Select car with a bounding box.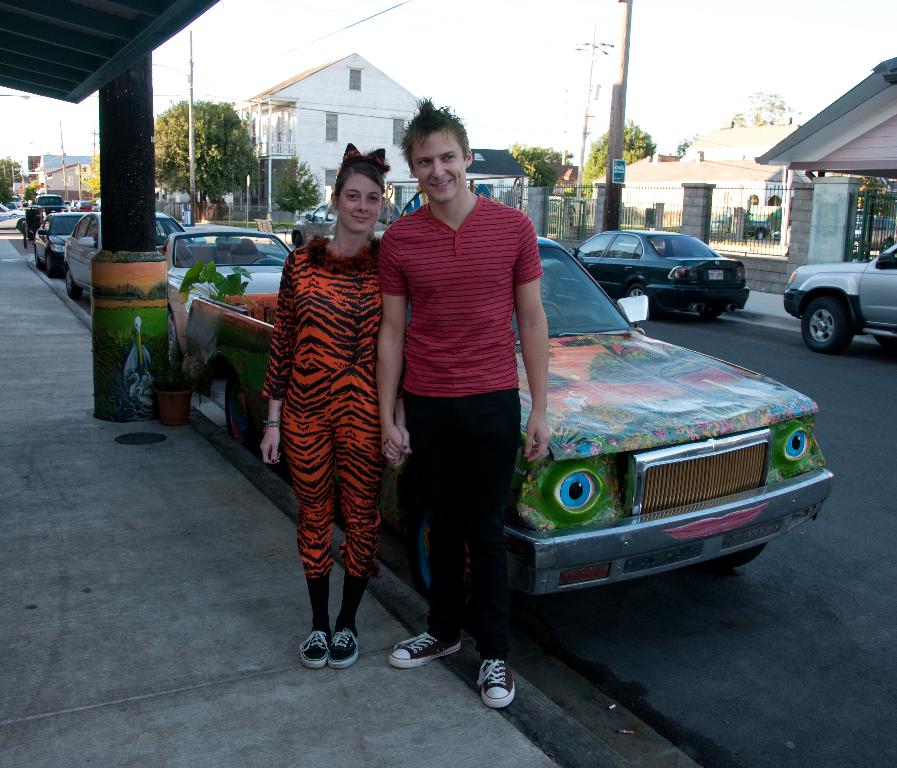
box(62, 211, 207, 299).
